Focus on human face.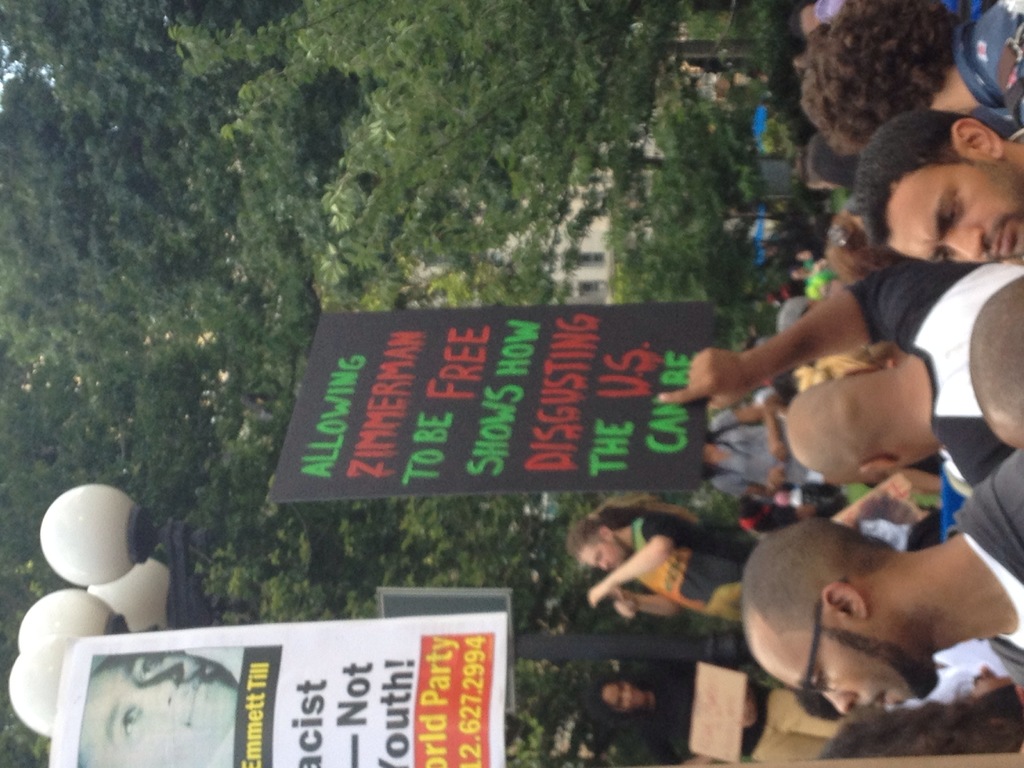
Focused at x1=896 y1=170 x2=1017 y2=268.
